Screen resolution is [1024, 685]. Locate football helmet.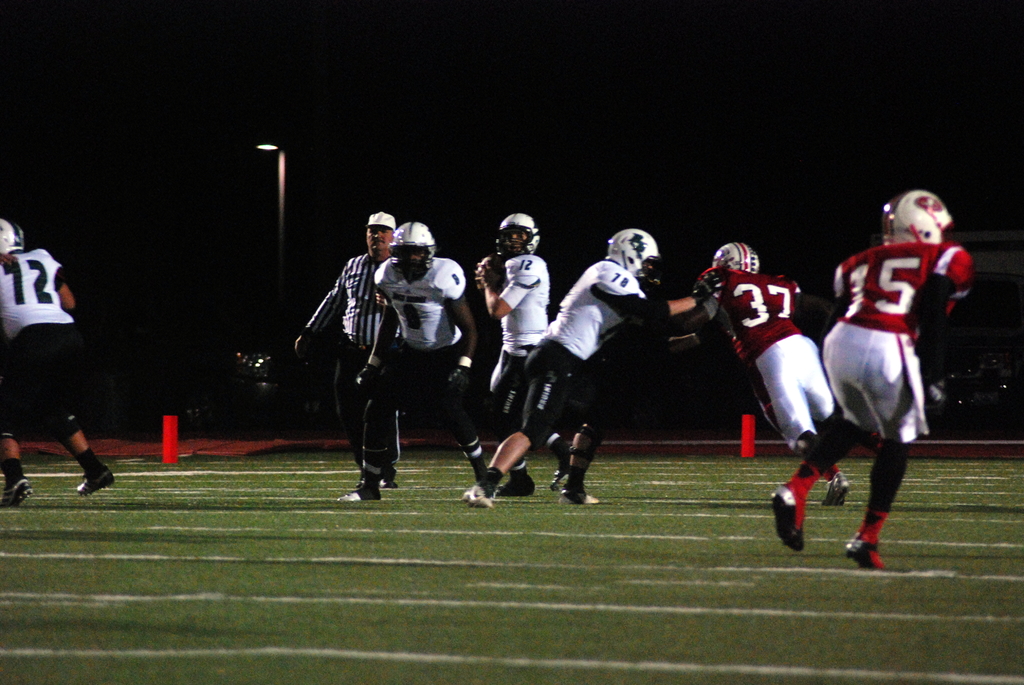
{"x1": 877, "y1": 191, "x2": 969, "y2": 256}.
